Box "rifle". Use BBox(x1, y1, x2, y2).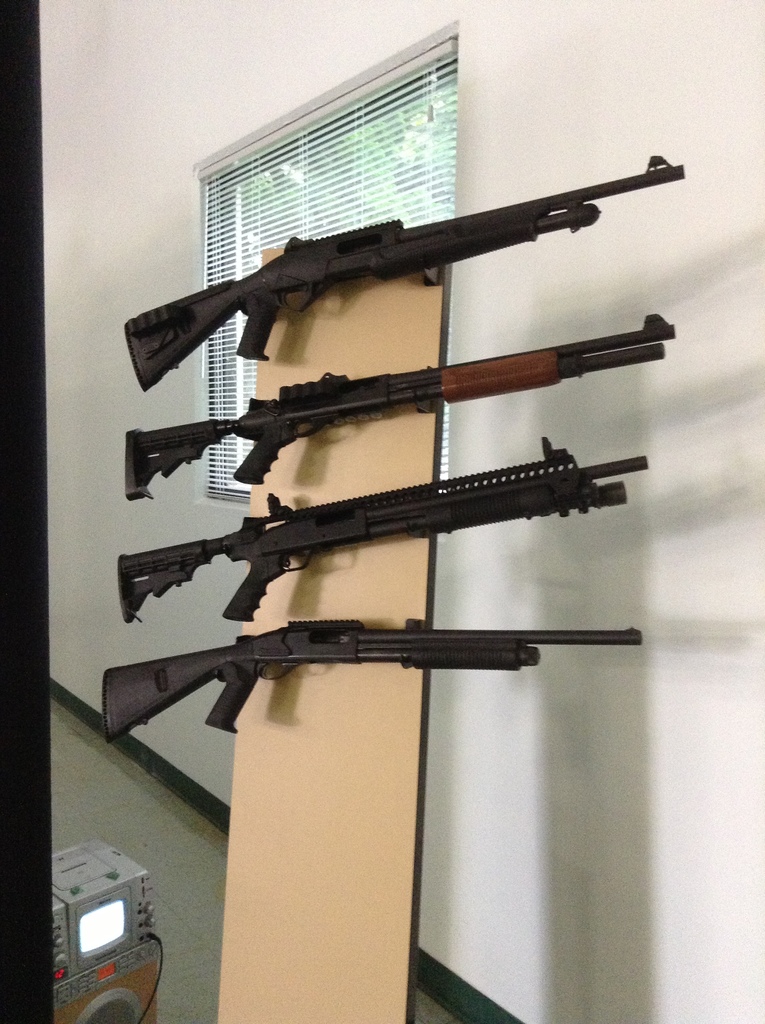
BBox(121, 311, 682, 503).
